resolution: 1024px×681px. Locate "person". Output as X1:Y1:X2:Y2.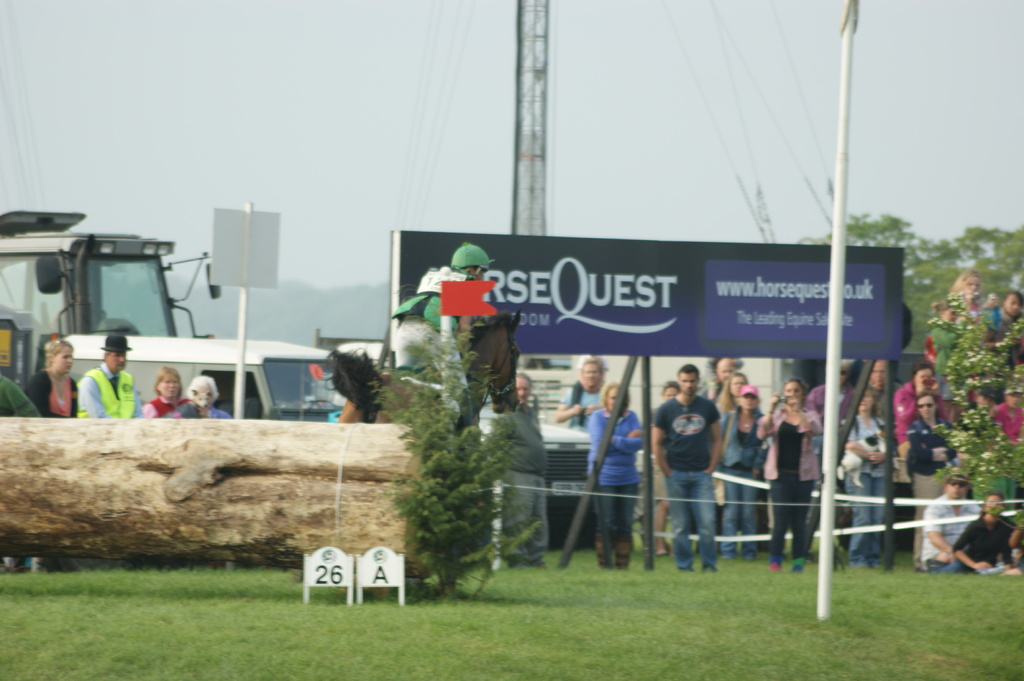
995:366:1022:437.
